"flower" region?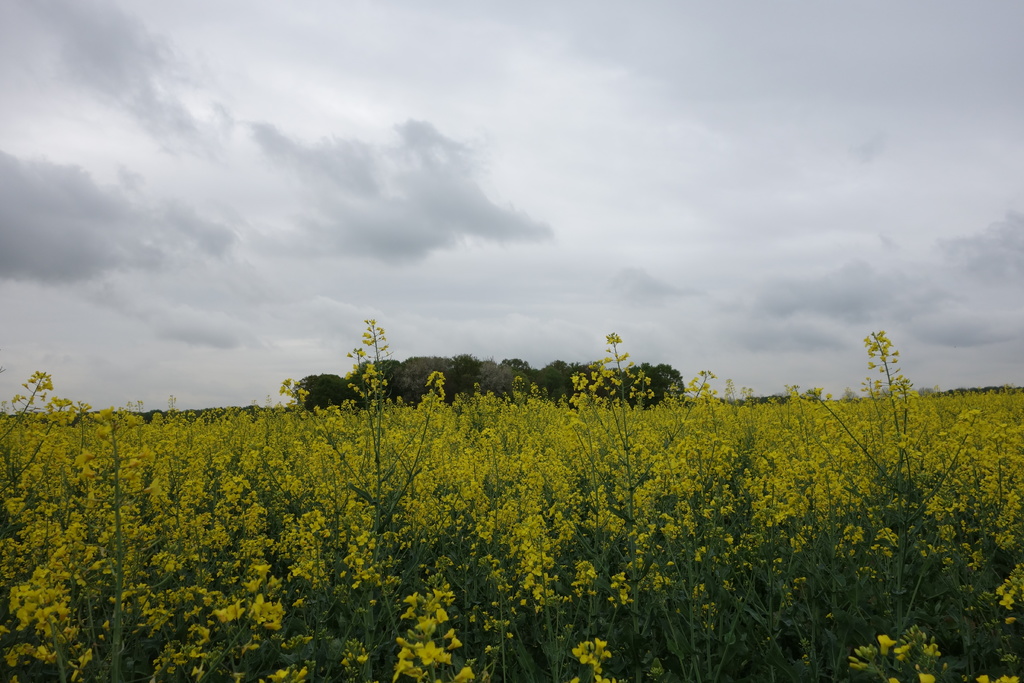
select_region(416, 642, 442, 658)
